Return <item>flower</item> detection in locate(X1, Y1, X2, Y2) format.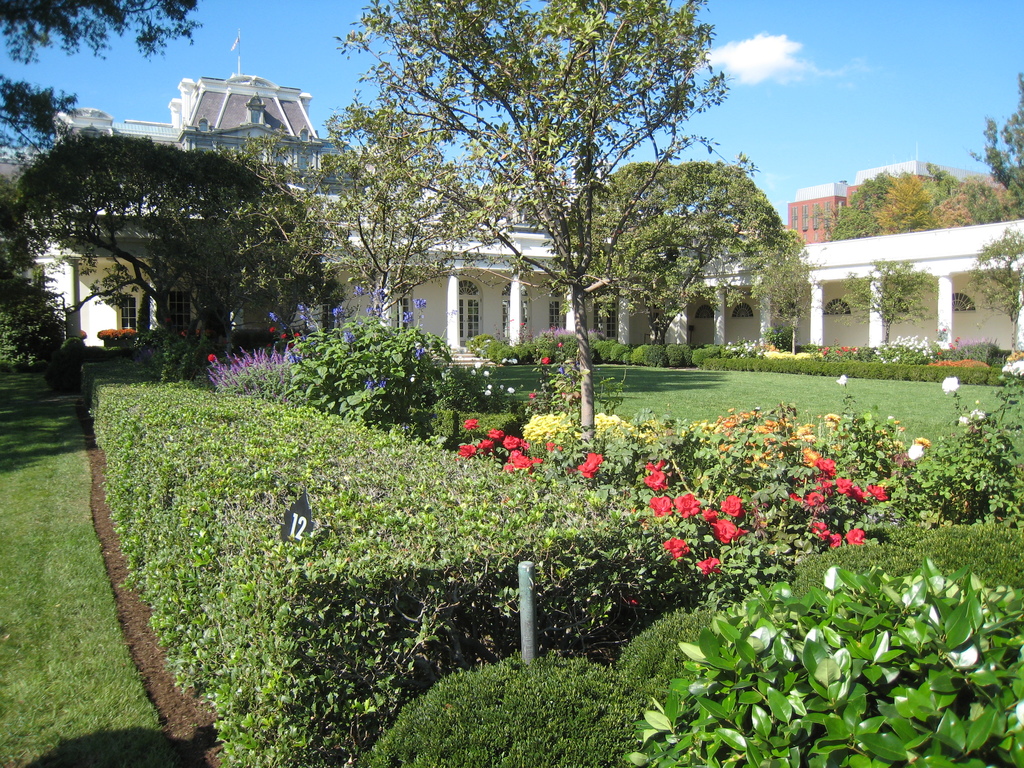
locate(943, 378, 959, 395).
